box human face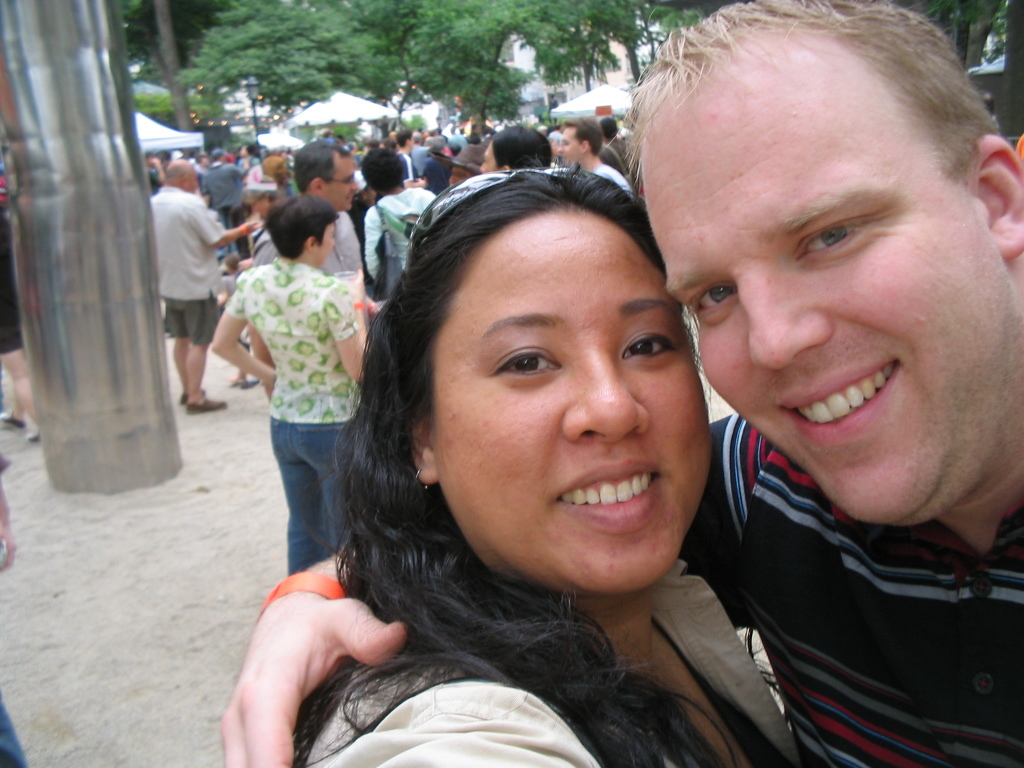
bbox=[553, 117, 576, 166]
